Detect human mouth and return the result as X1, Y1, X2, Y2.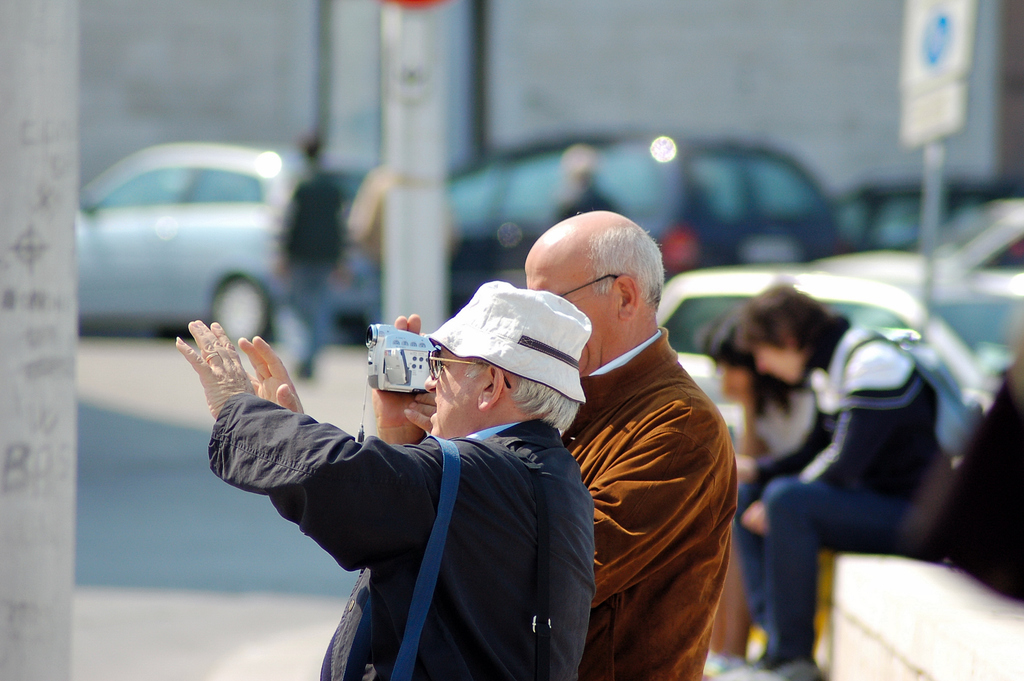
429, 397, 442, 424.
